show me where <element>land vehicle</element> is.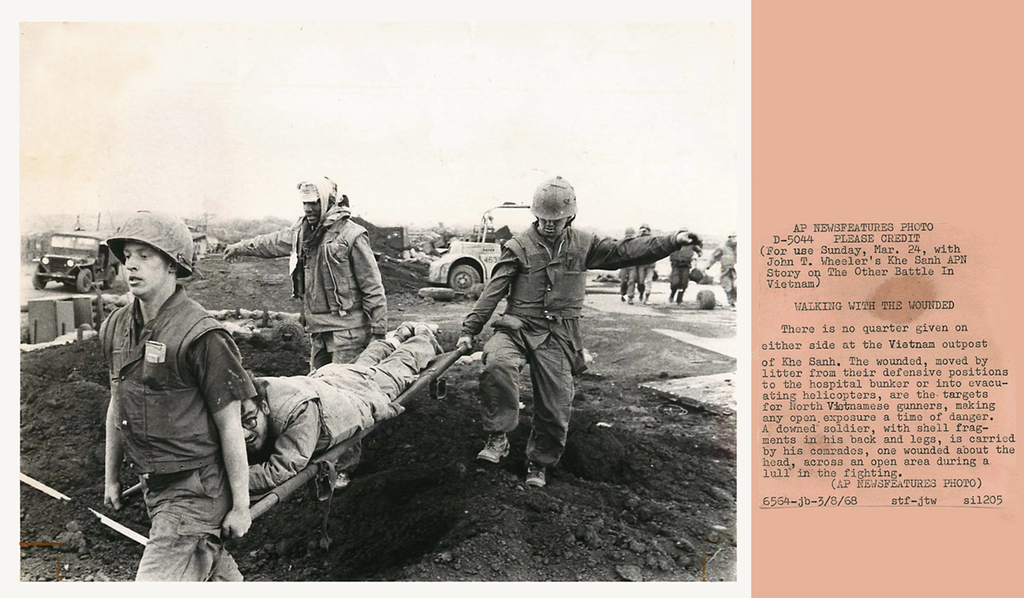
<element>land vehicle</element> is at (432, 235, 505, 294).
